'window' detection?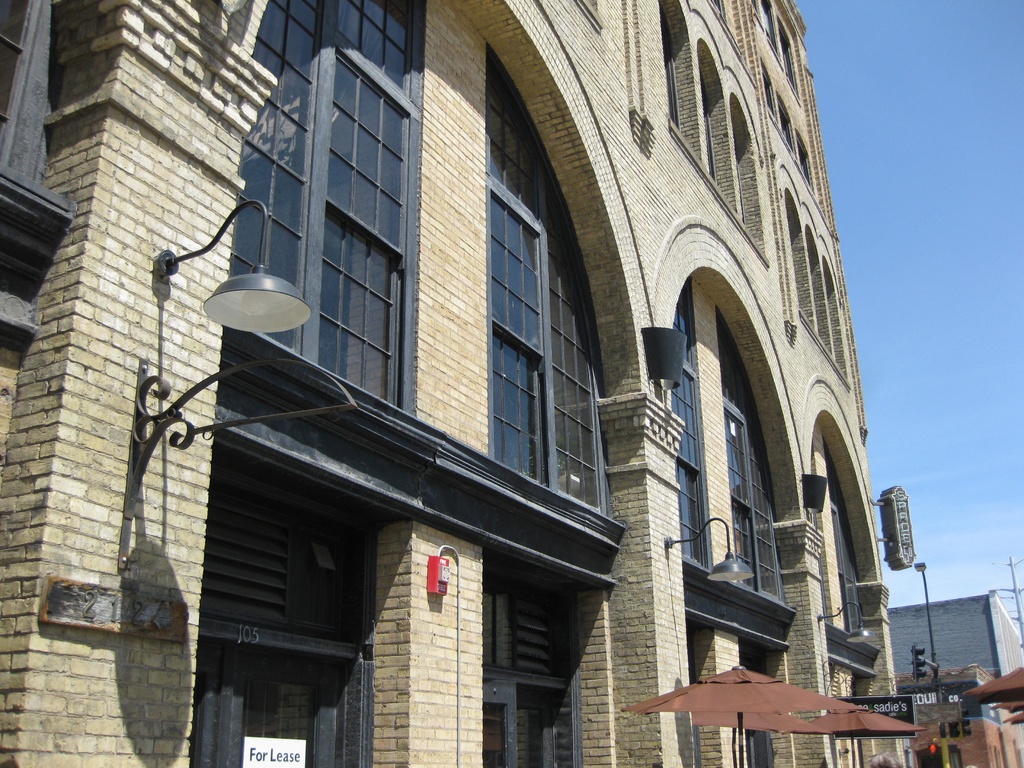
(770, 111, 797, 145)
